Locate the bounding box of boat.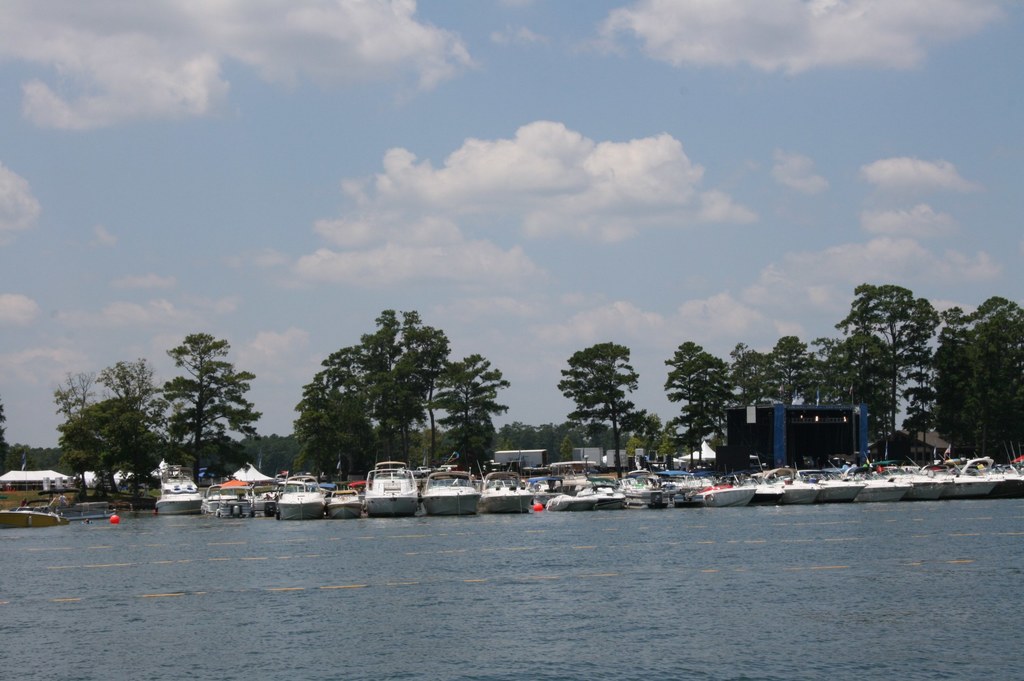
Bounding box: 193/489/259/523.
